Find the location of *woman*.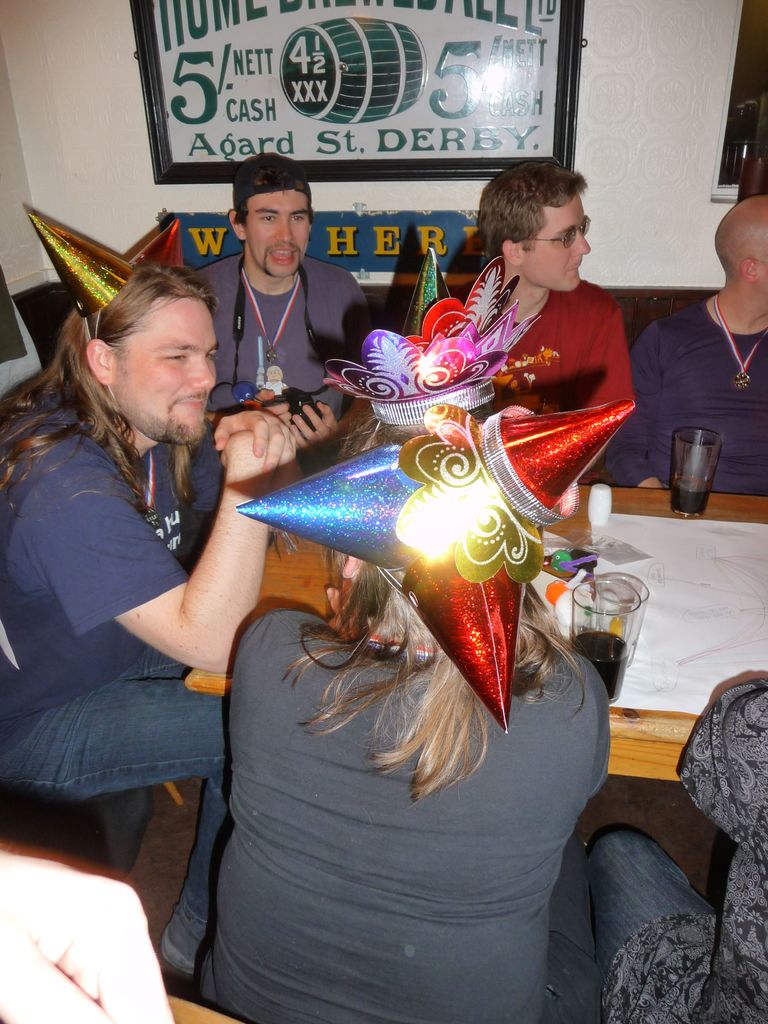
Location: box(584, 672, 767, 1017).
